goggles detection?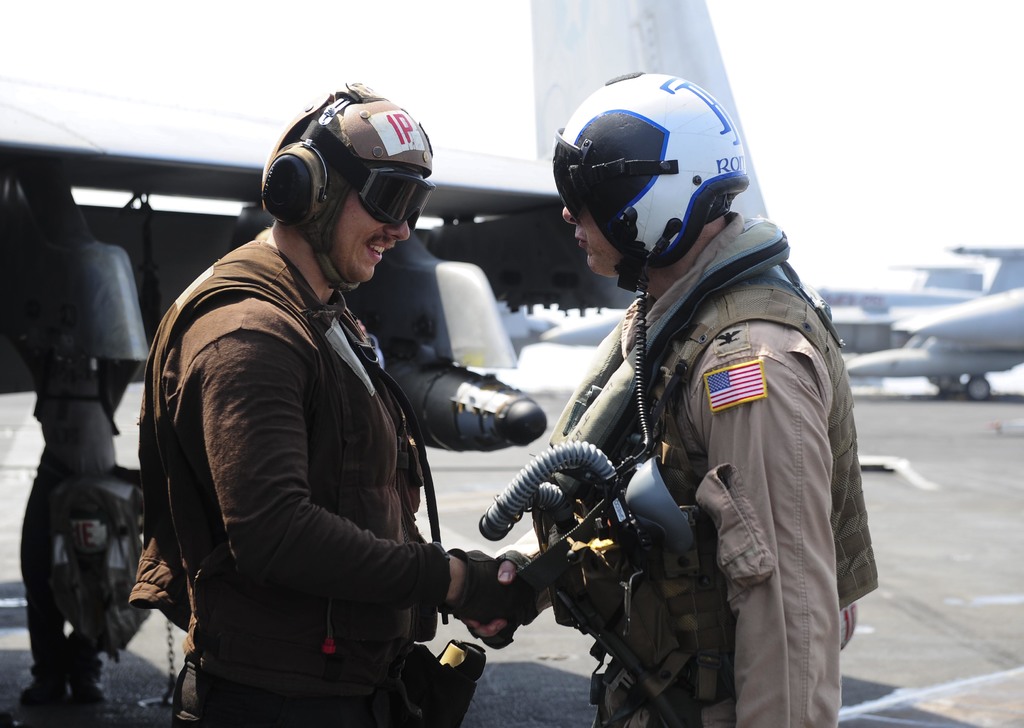
(269,142,420,234)
